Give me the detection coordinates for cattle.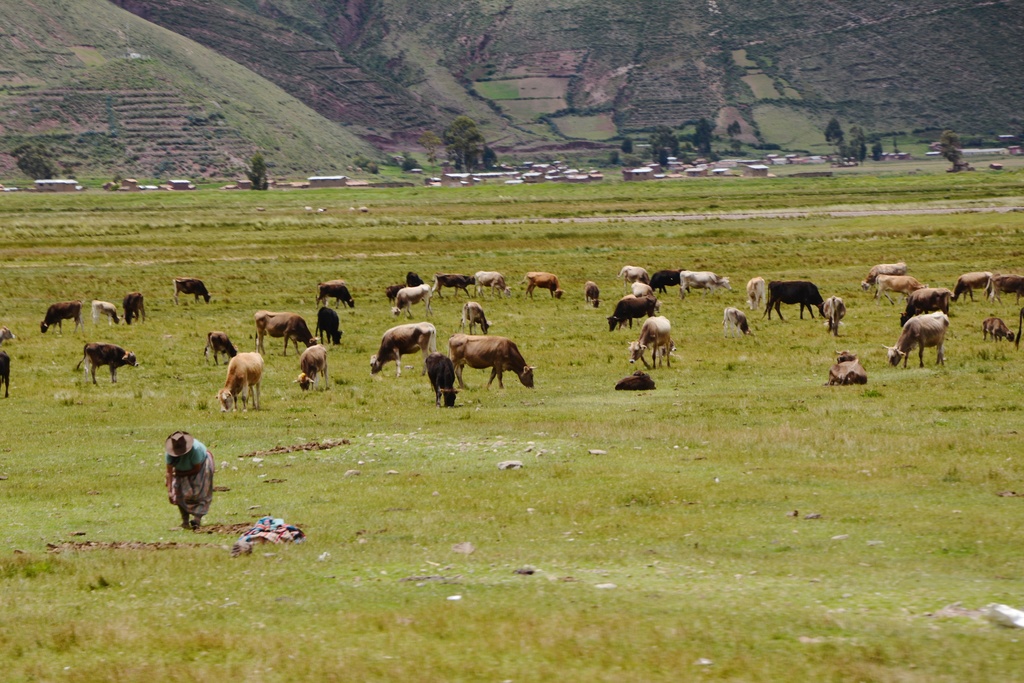
173:279:213:306.
